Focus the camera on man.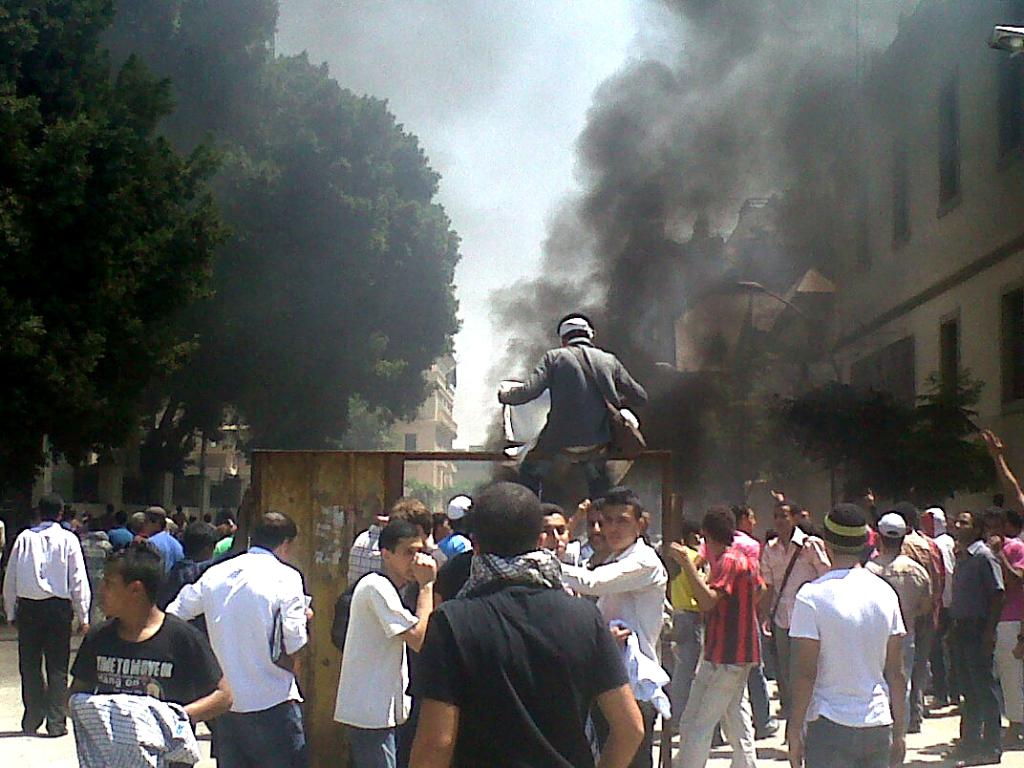
Focus region: region(63, 540, 229, 767).
